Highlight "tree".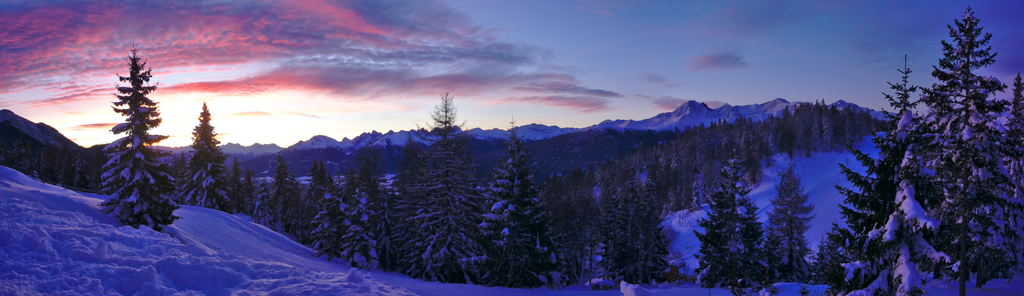
Highlighted region: 757, 154, 817, 291.
